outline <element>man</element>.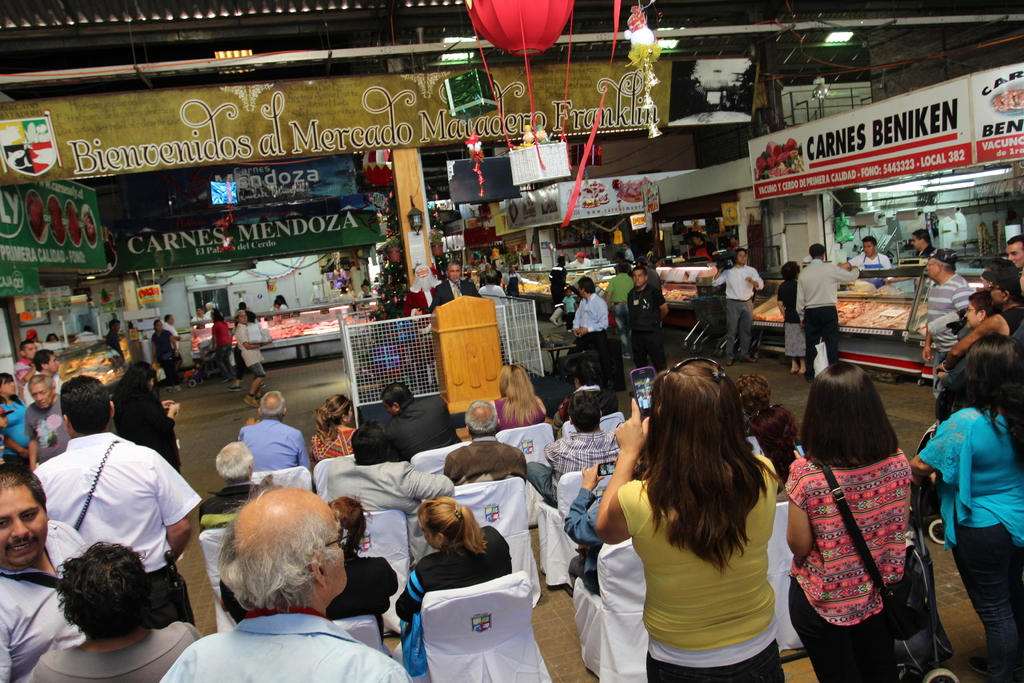
Outline: (569, 253, 589, 268).
